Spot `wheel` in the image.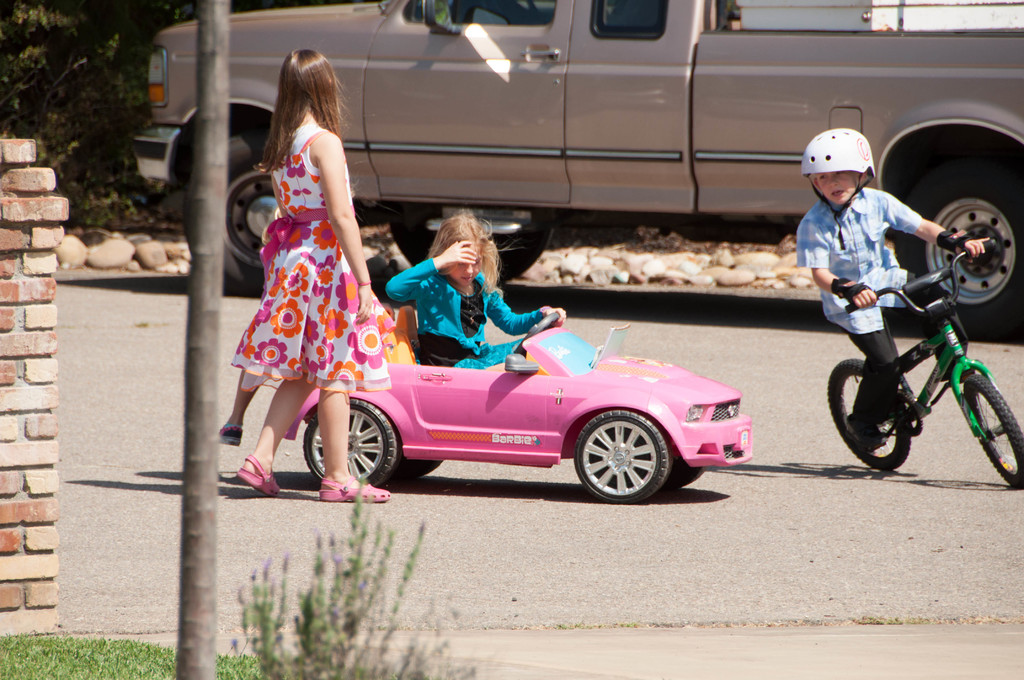
`wheel` found at locate(829, 357, 920, 466).
